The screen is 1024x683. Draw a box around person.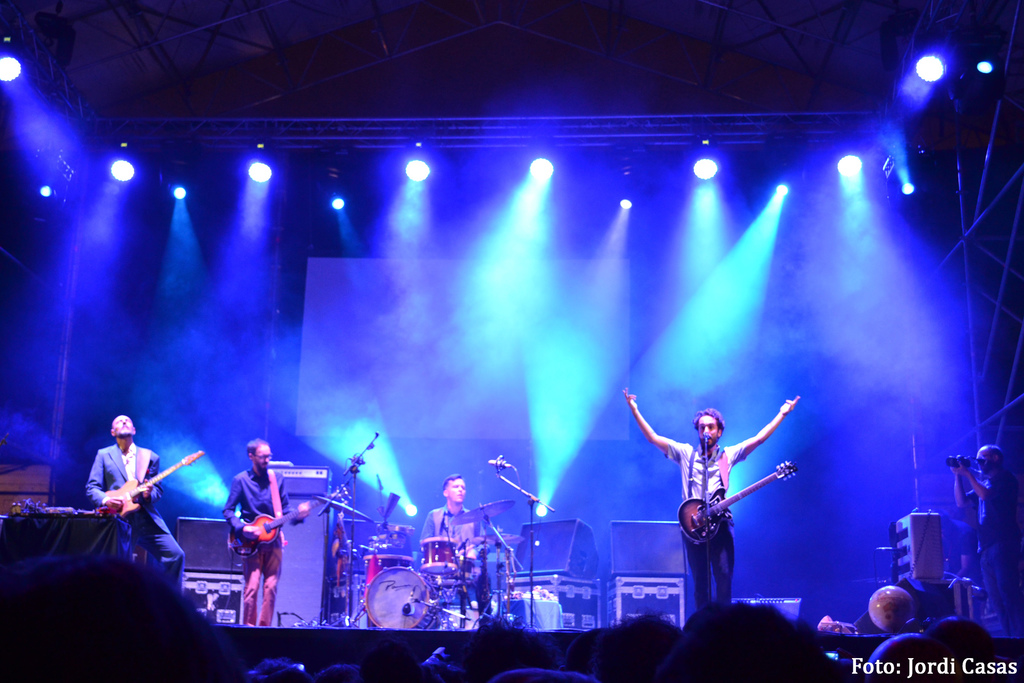
region(85, 414, 188, 597).
